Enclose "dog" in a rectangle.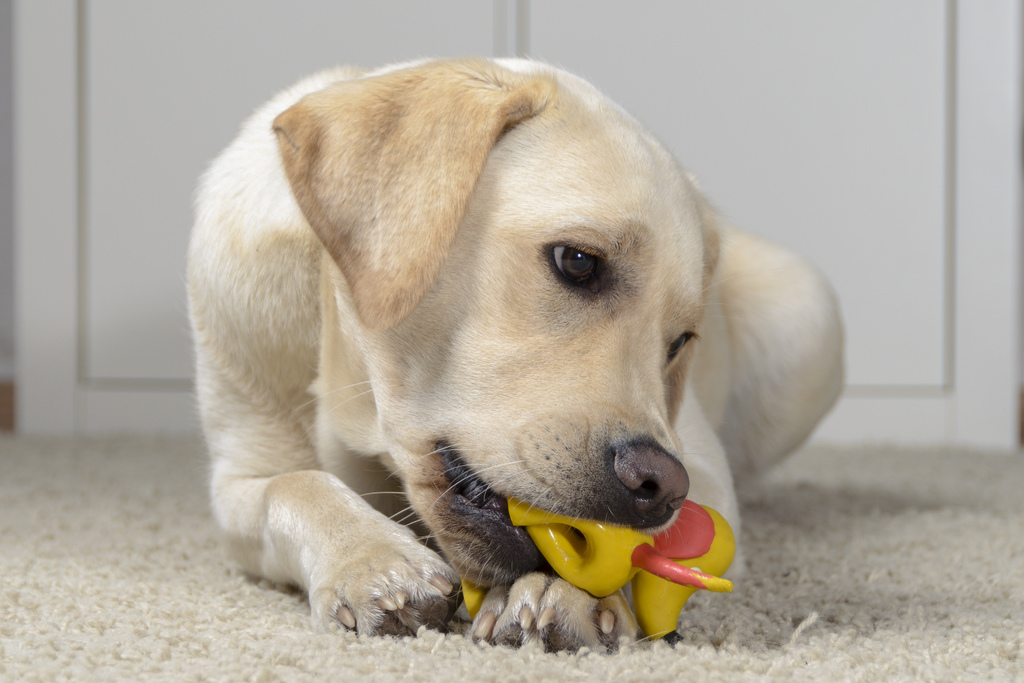
180/52/850/655.
